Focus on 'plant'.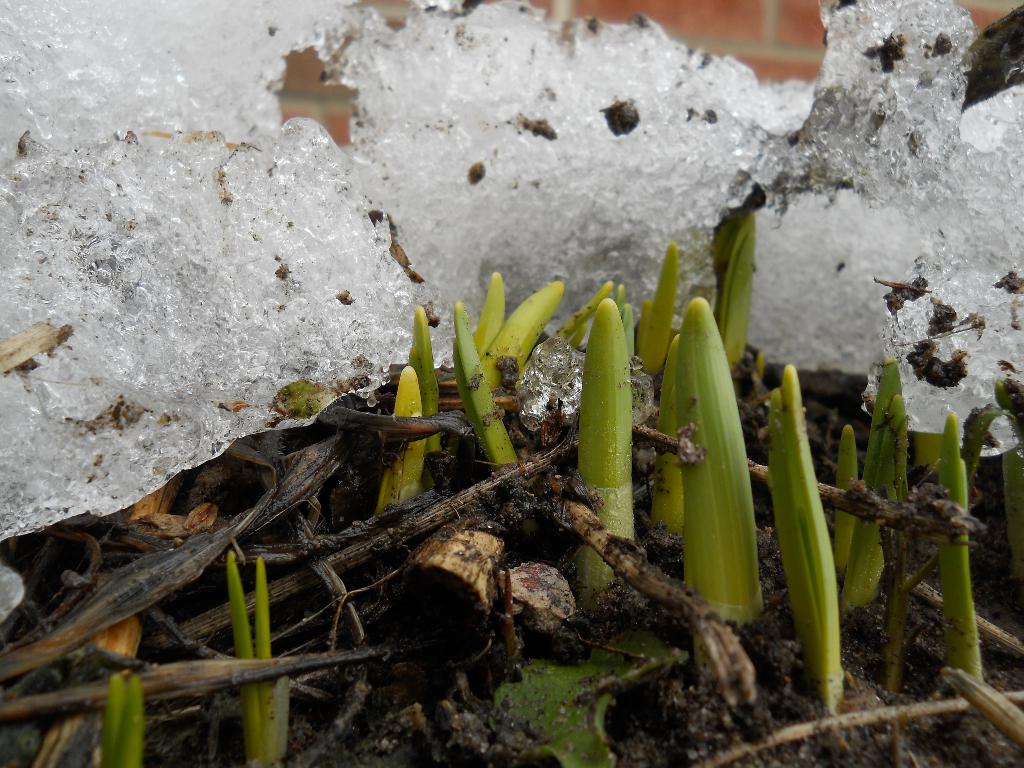
Focused at <bbox>99, 666, 149, 767</bbox>.
